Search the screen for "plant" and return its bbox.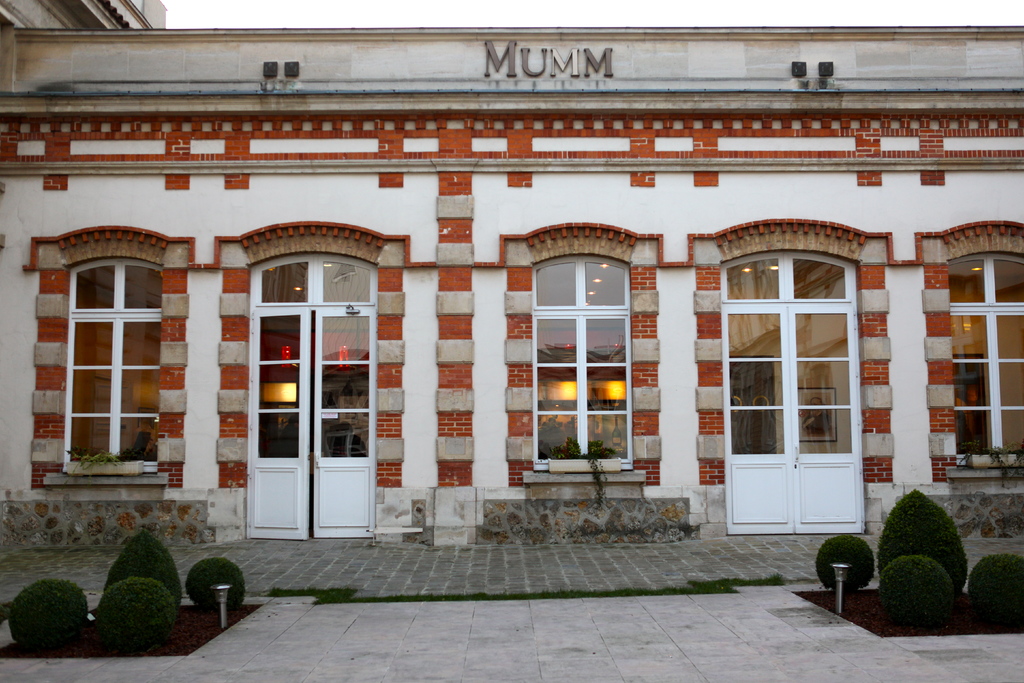
Found: (185,554,250,628).
